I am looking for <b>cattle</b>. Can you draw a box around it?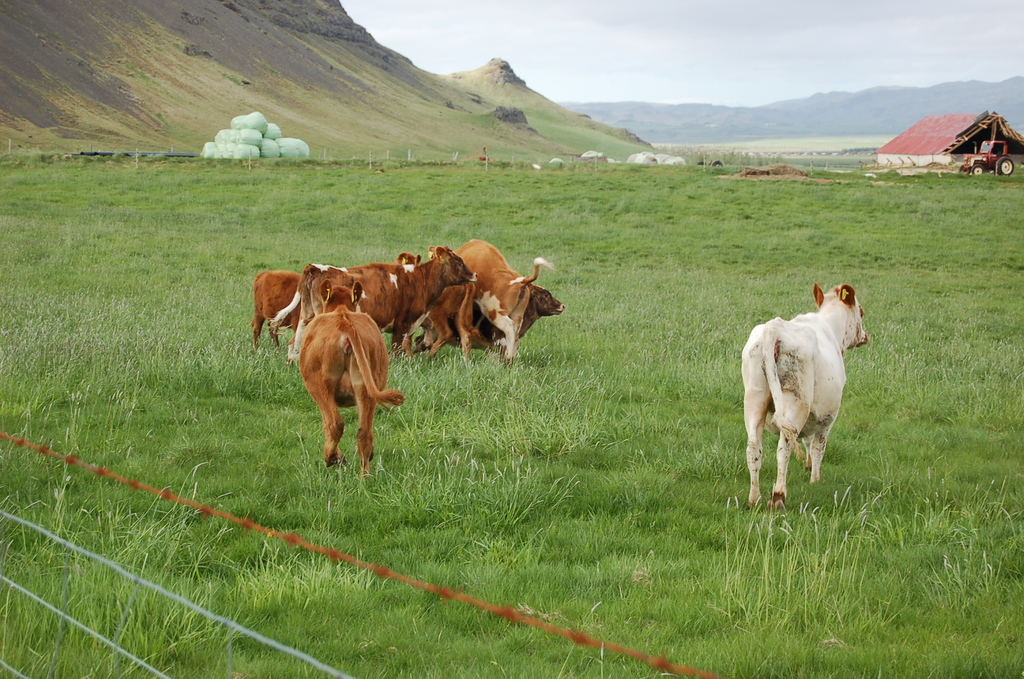
Sure, the bounding box is <bbox>410, 288, 553, 364</bbox>.
